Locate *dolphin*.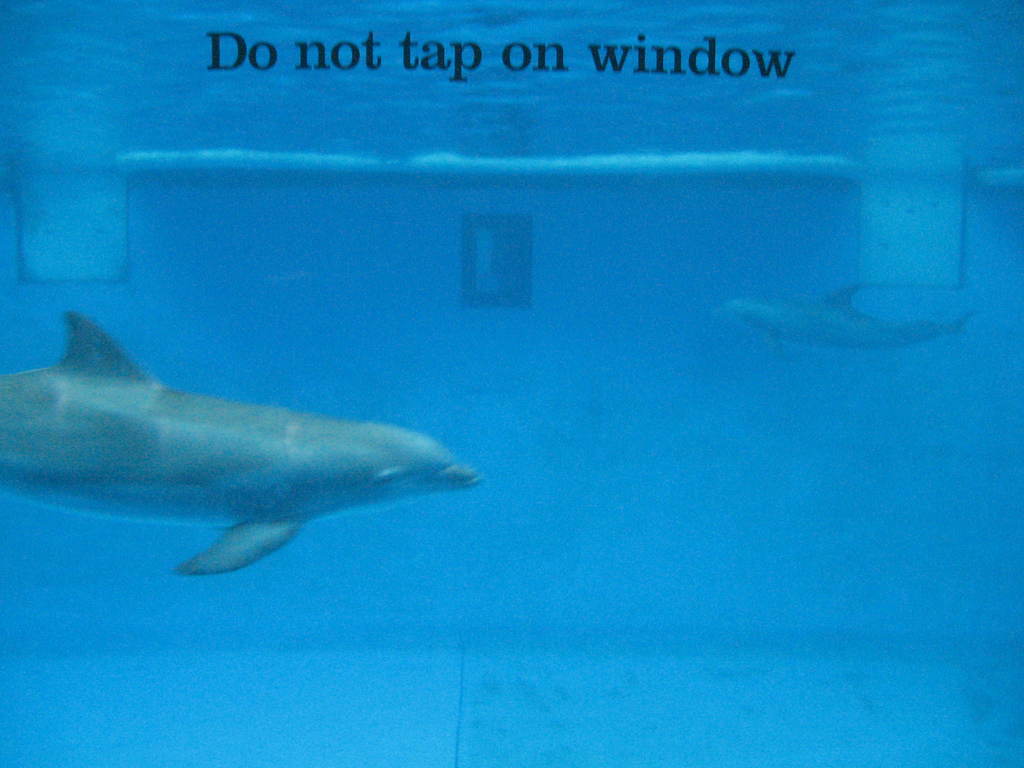
Bounding box: (716,284,973,358).
